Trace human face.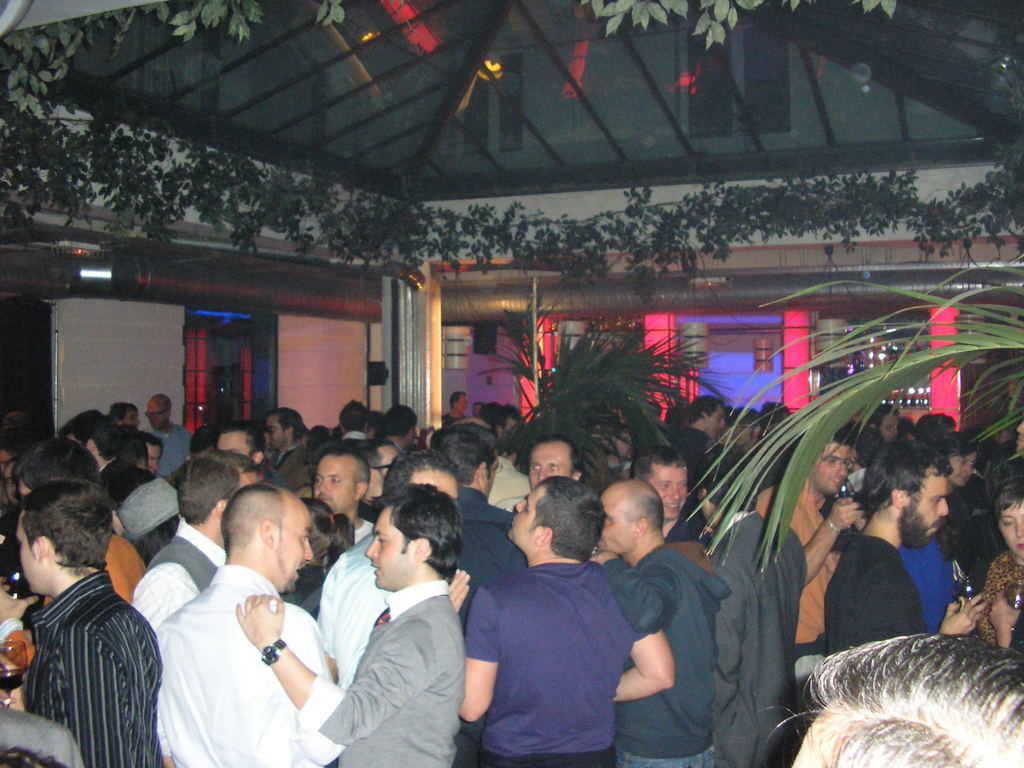
Traced to BBox(216, 427, 250, 459).
